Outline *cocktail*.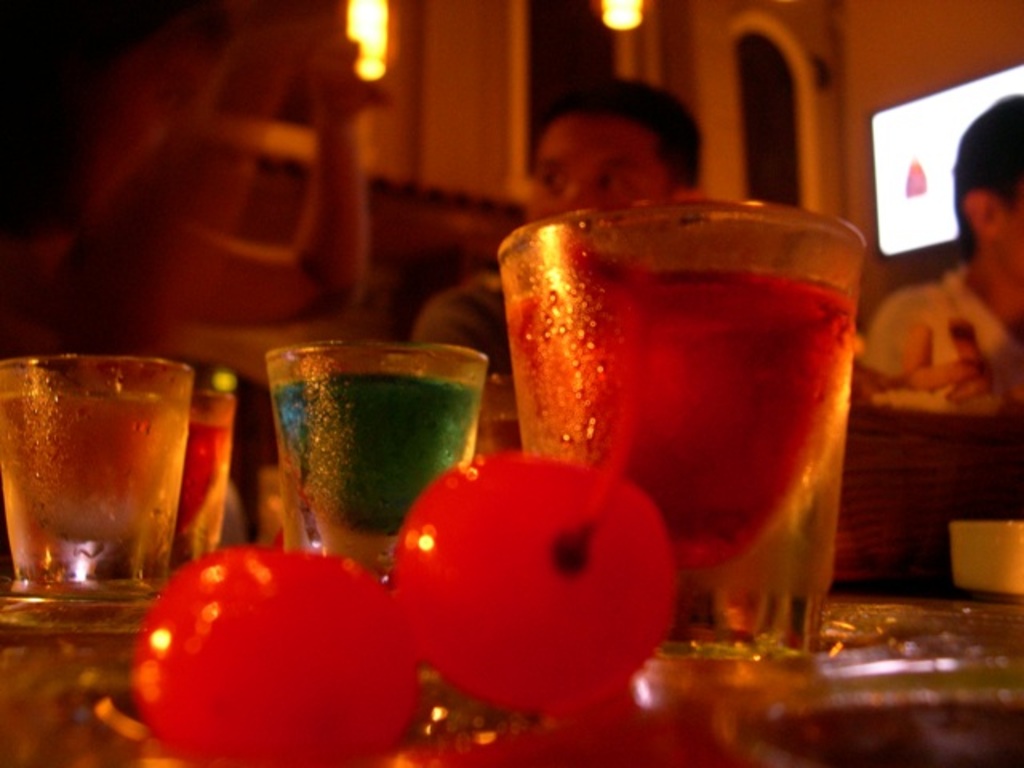
Outline: 170 379 237 573.
